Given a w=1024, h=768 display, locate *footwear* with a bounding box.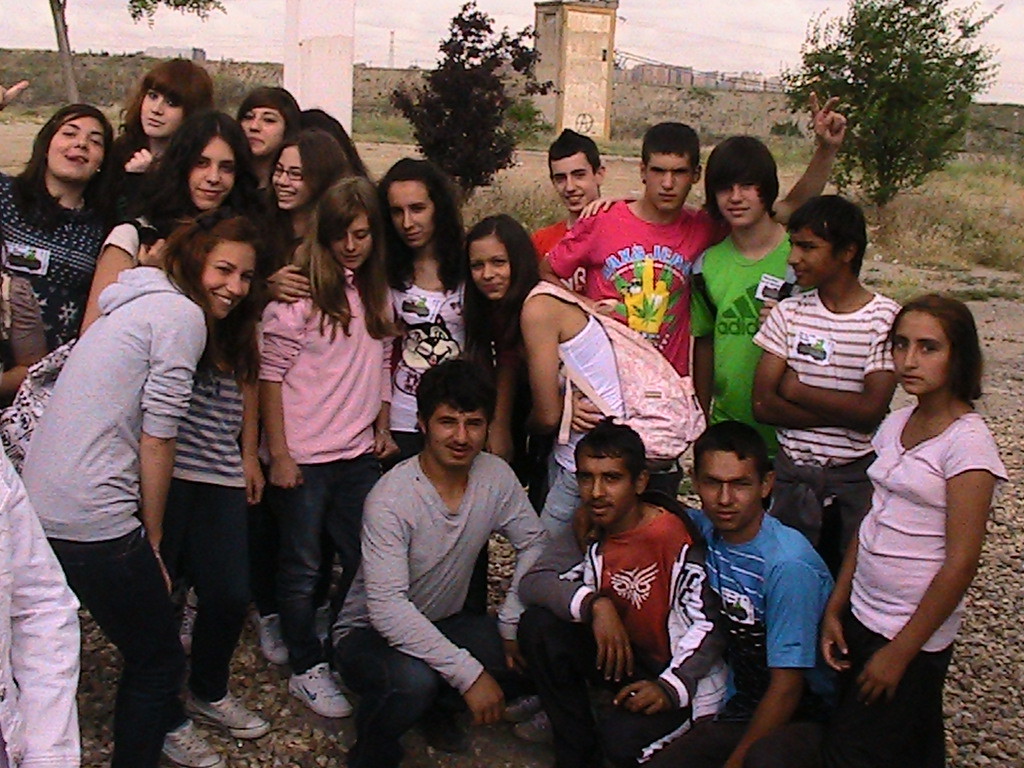
Located: 491:691:547:722.
